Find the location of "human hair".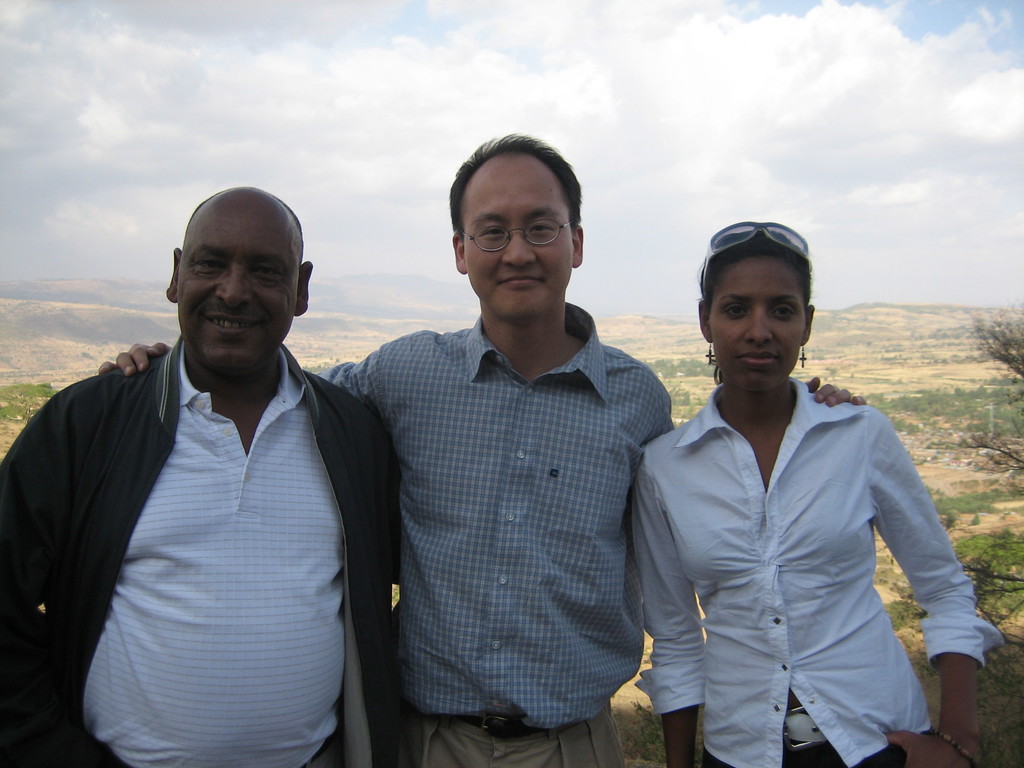
Location: box=[694, 228, 816, 311].
